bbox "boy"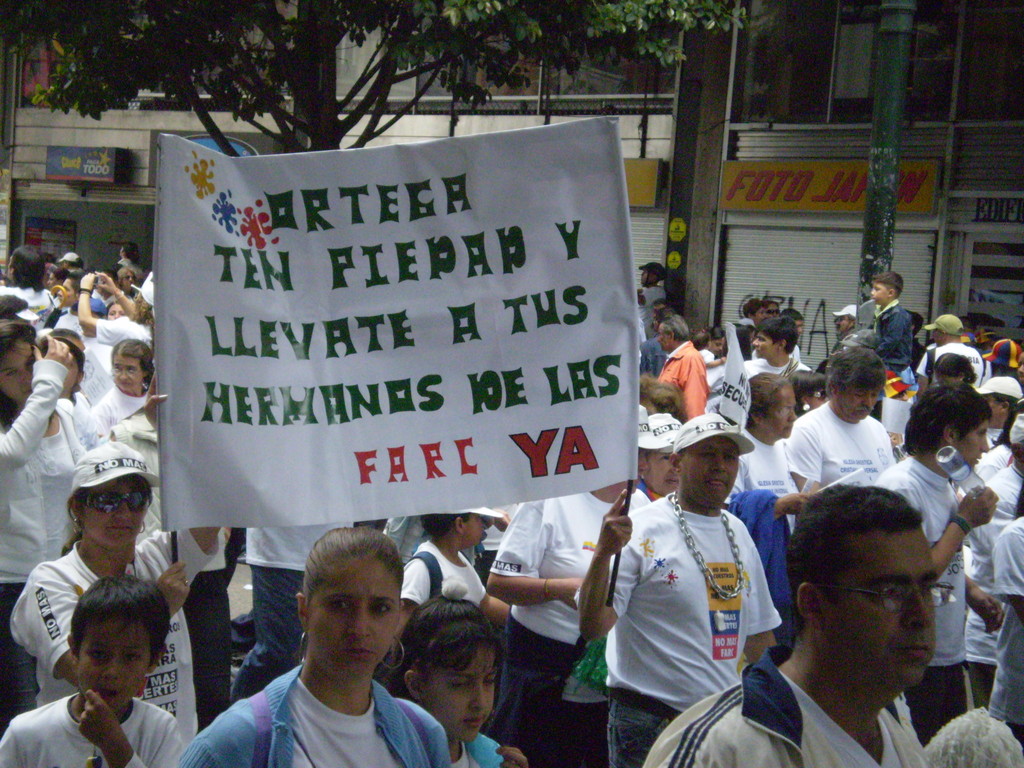
bbox=[4, 580, 208, 762]
